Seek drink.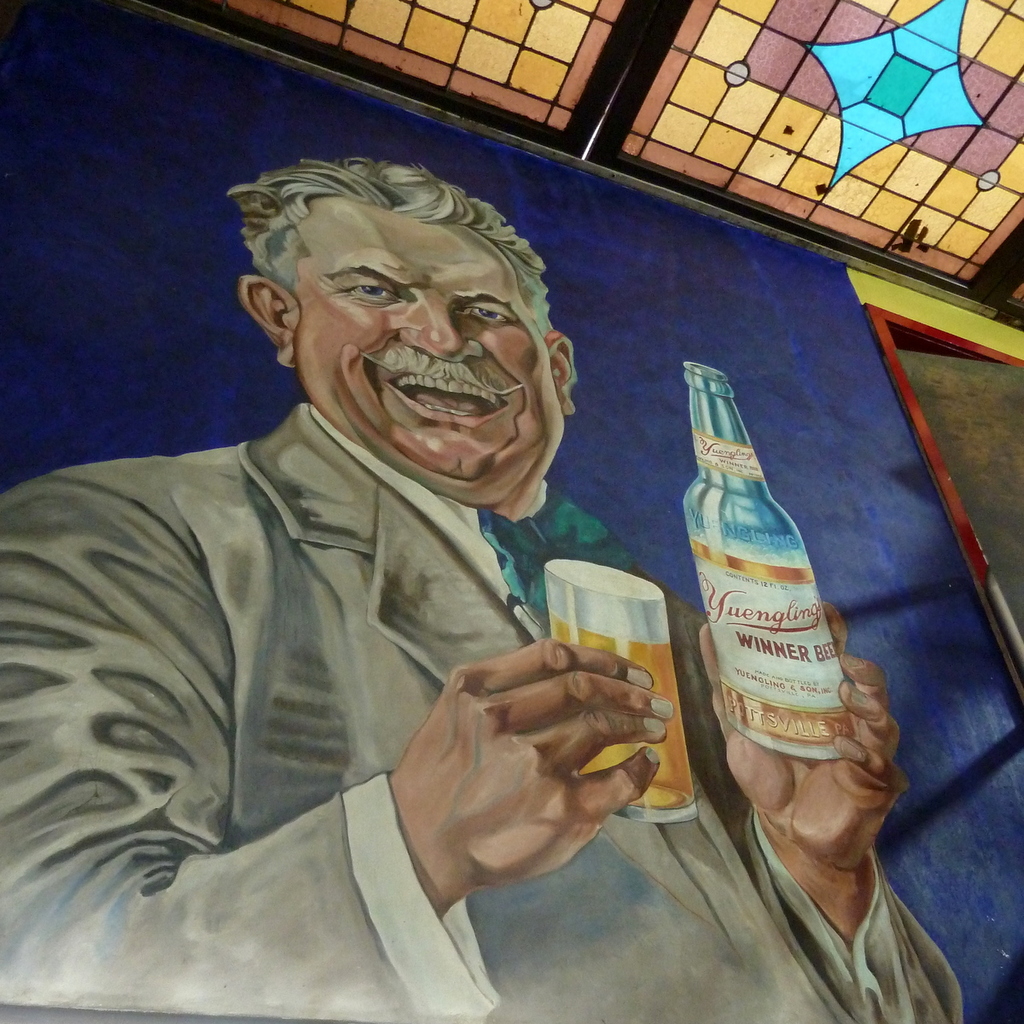
box(545, 564, 698, 815).
